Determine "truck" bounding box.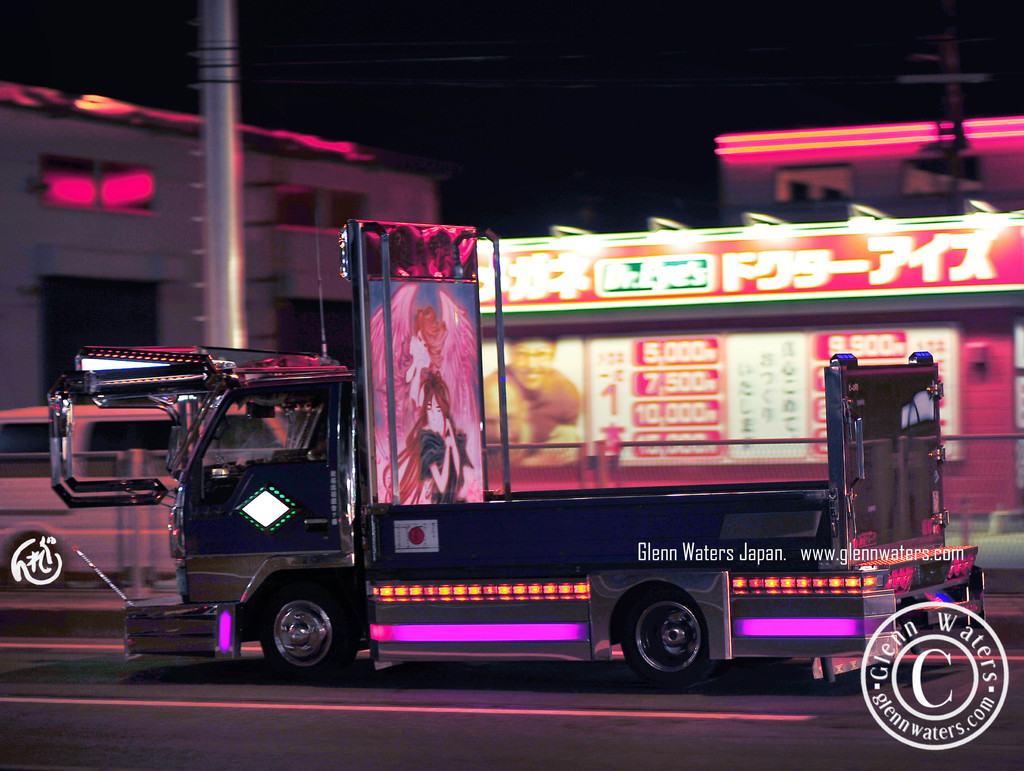
Determined: {"x1": 41, "y1": 211, "x2": 970, "y2": 706}.
